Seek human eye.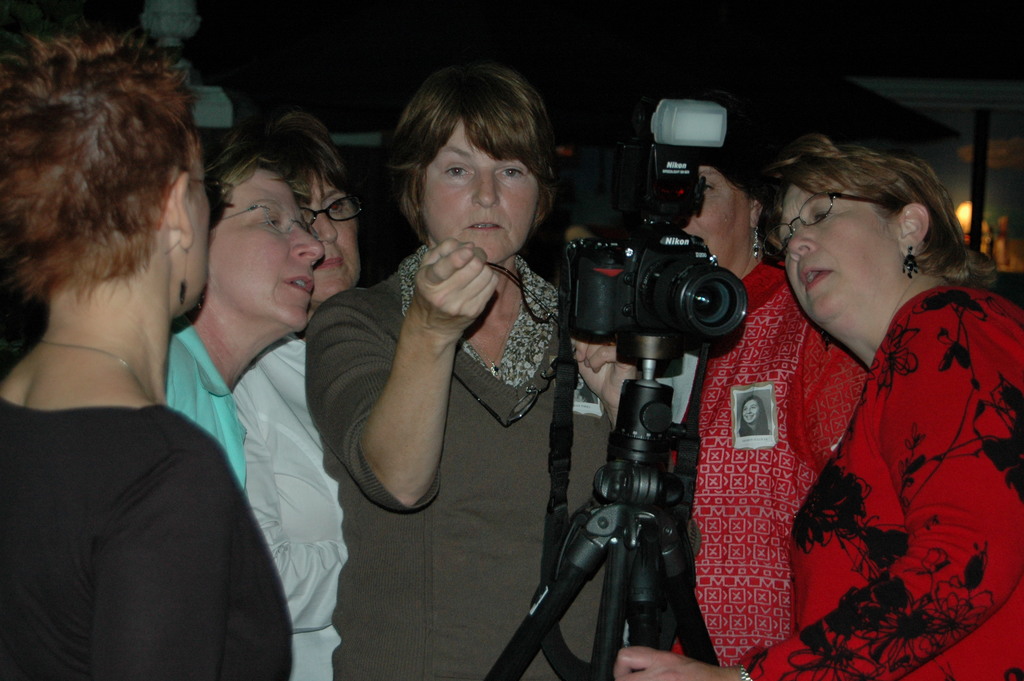
l=326, t=193, r=346, b=214.
